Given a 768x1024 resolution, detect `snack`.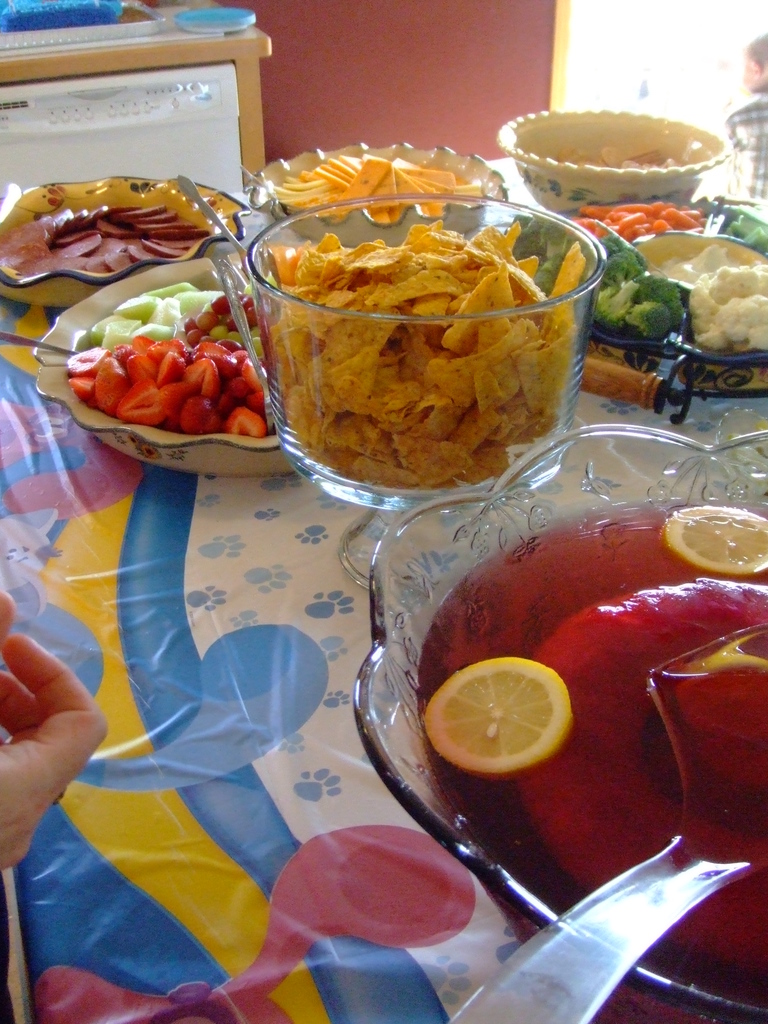
(left=591, top=204, right=765, bottom=356).
